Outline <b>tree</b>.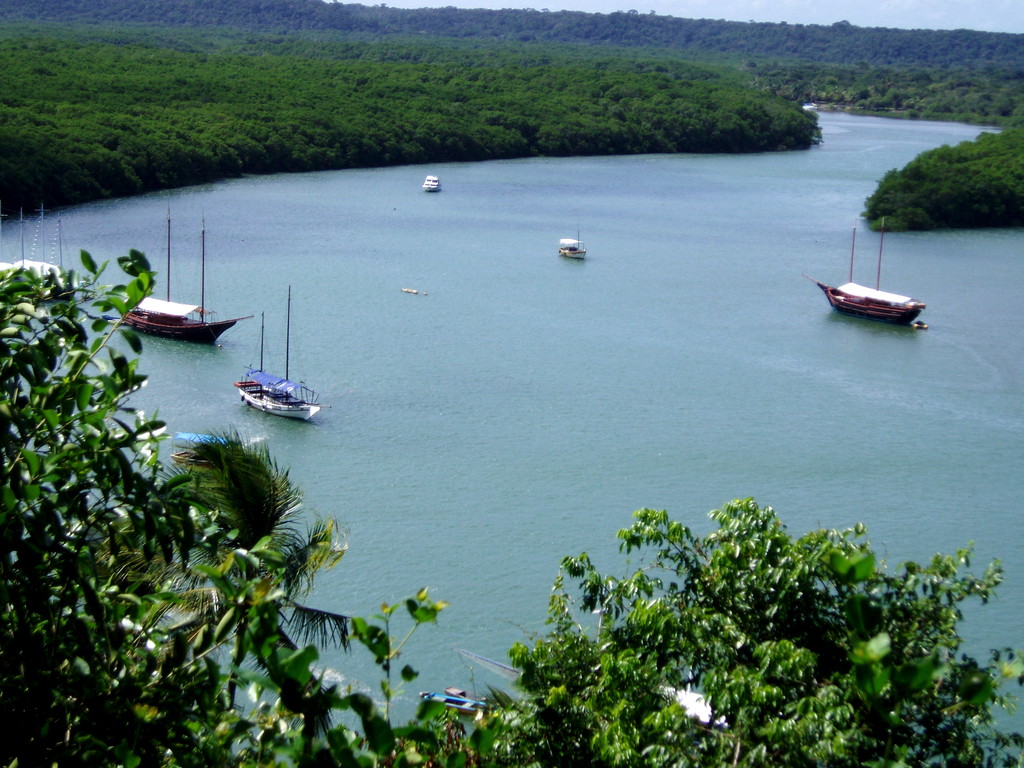
Outline: bbox(17, 239, 320, 712).
